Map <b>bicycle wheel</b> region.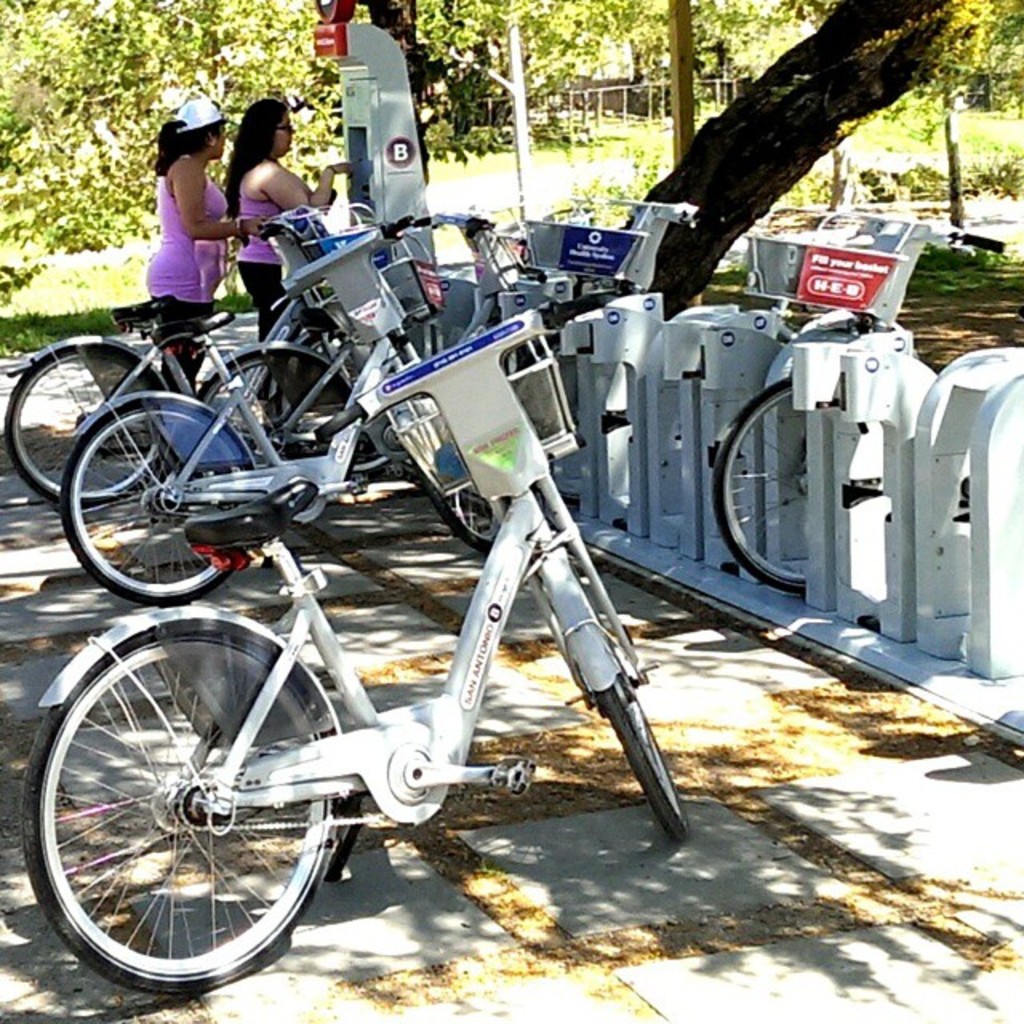
Mapped to 411, 461, 504, 565.
